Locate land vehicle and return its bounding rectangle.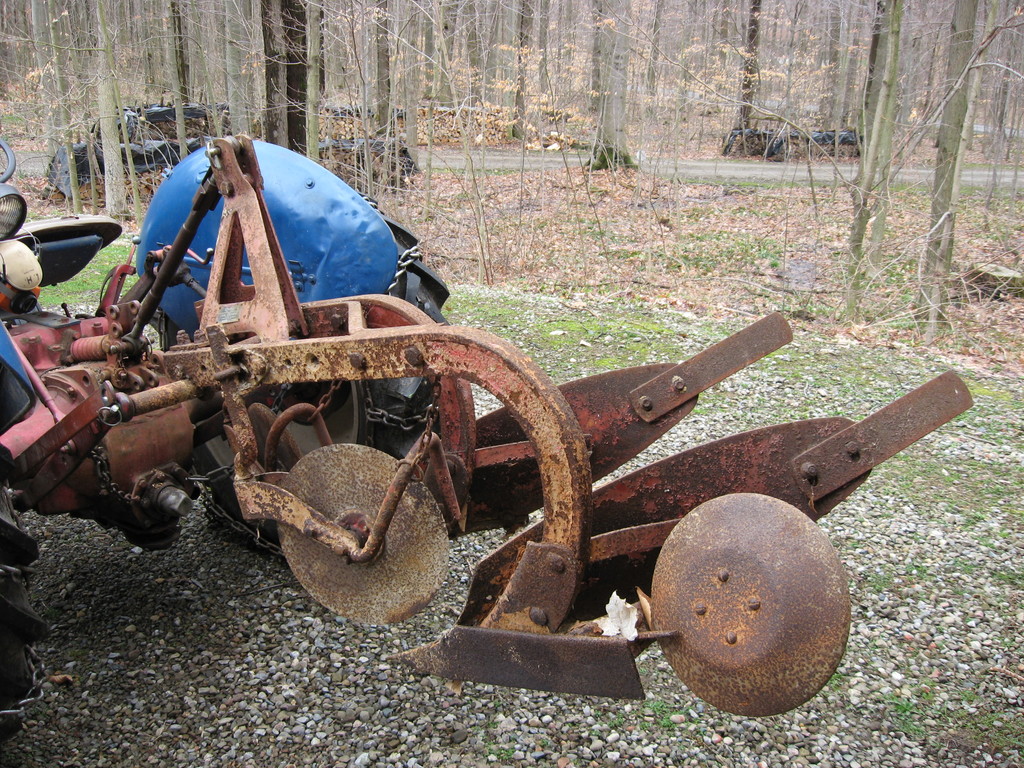
bbox(49, 100, 234, 185).
